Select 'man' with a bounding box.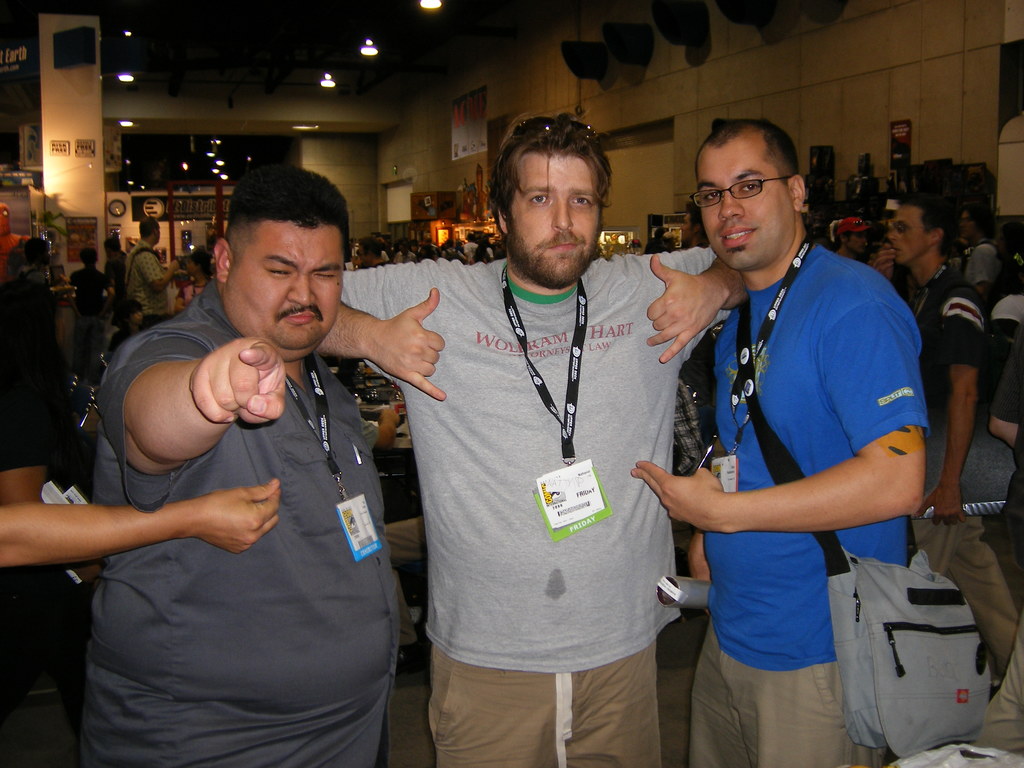
crop(625, 114, 935, 759).
